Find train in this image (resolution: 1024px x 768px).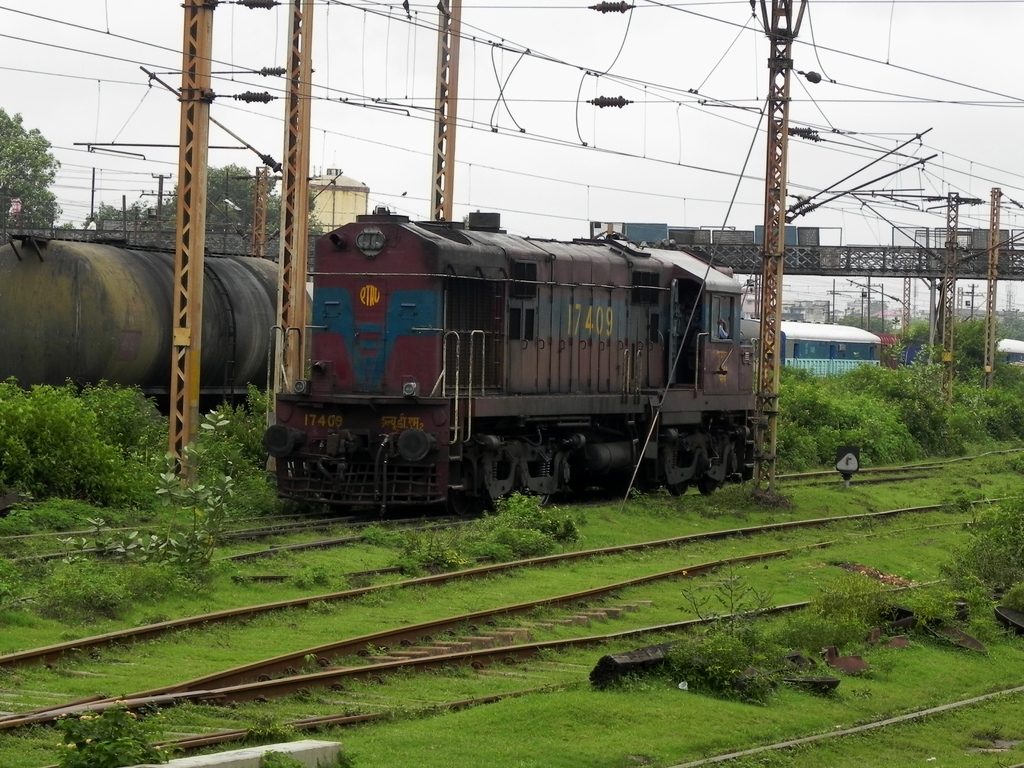
(left=0, top=233, right=282, bottom=420).
